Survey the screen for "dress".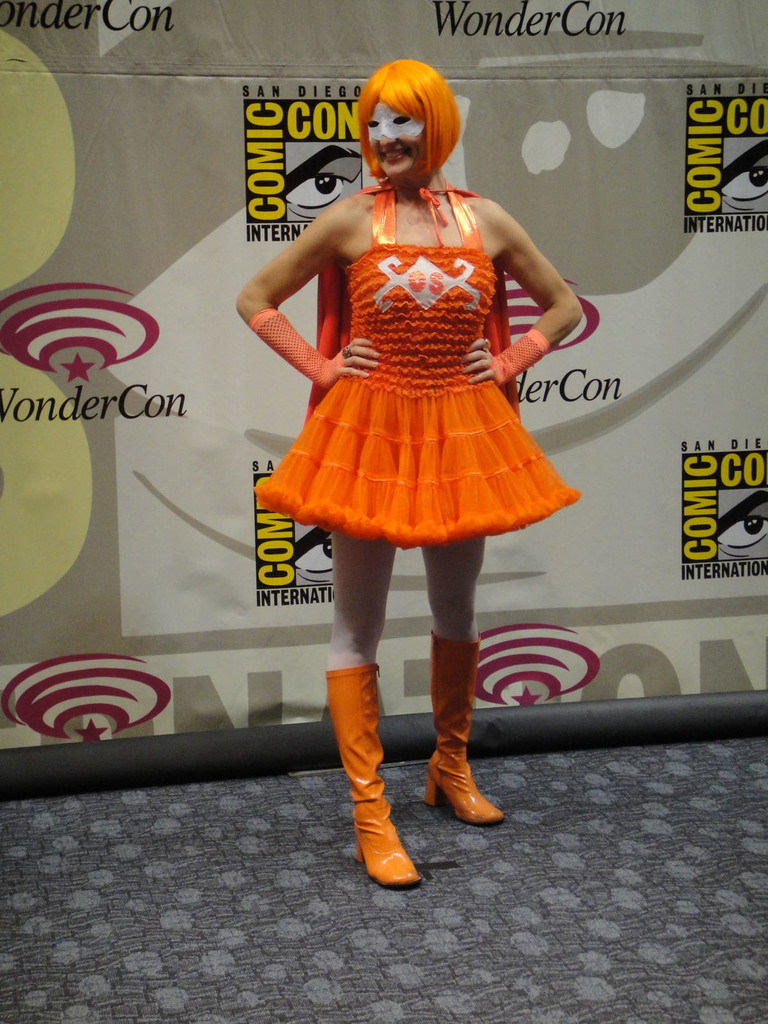
Survey found: 247 163 586 525.
